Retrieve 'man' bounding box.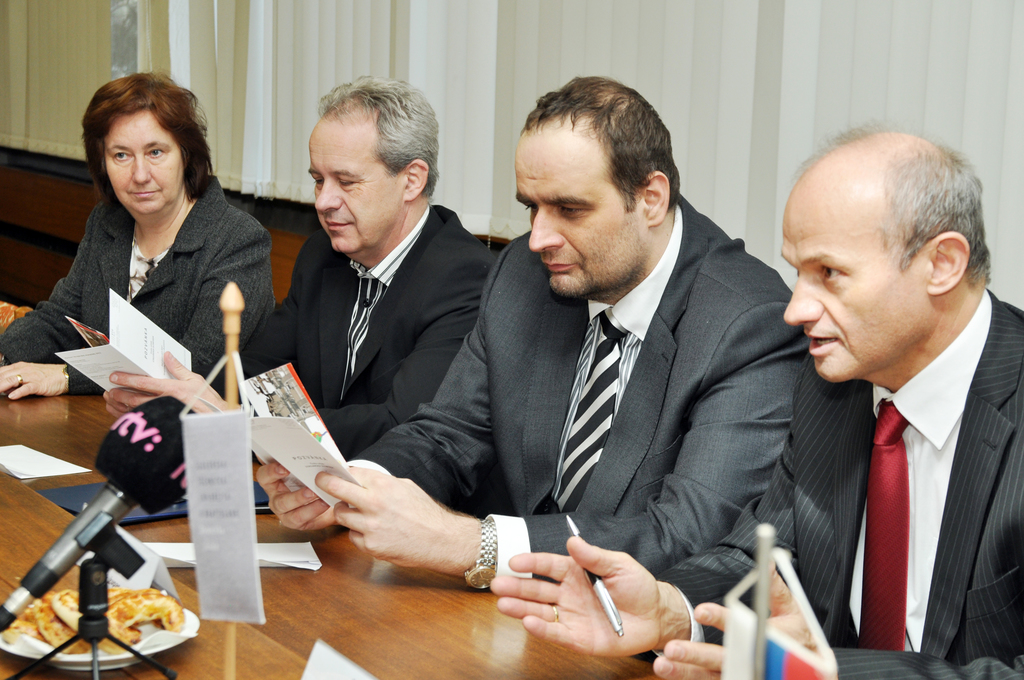
Bounding box: bbox=(488, 124, 1023, 679).
